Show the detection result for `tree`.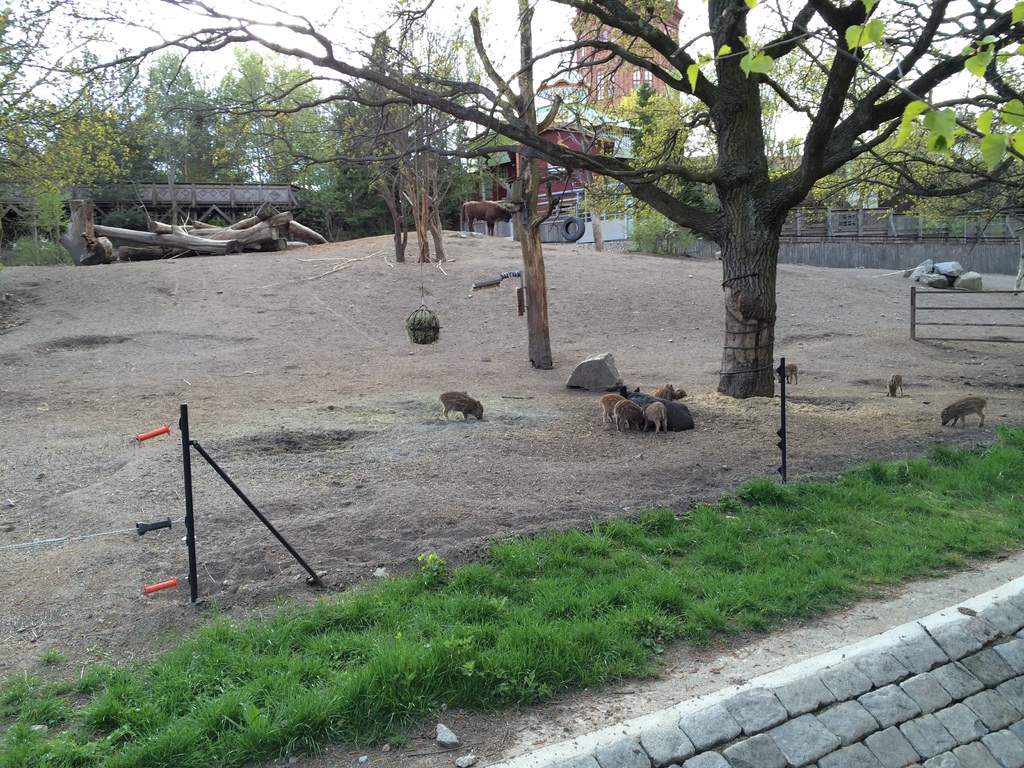
bbox(125, 0, 1023, 458).
